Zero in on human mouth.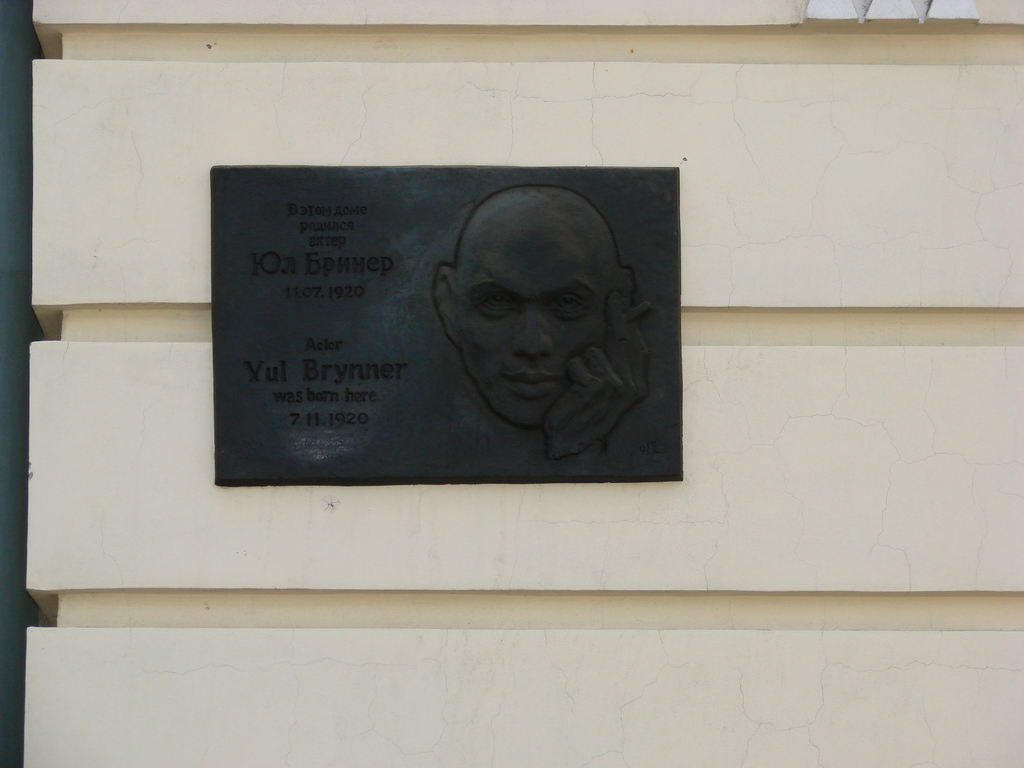
Zeroed in: <bbox>503, 370, 568, 399</bbox>.
